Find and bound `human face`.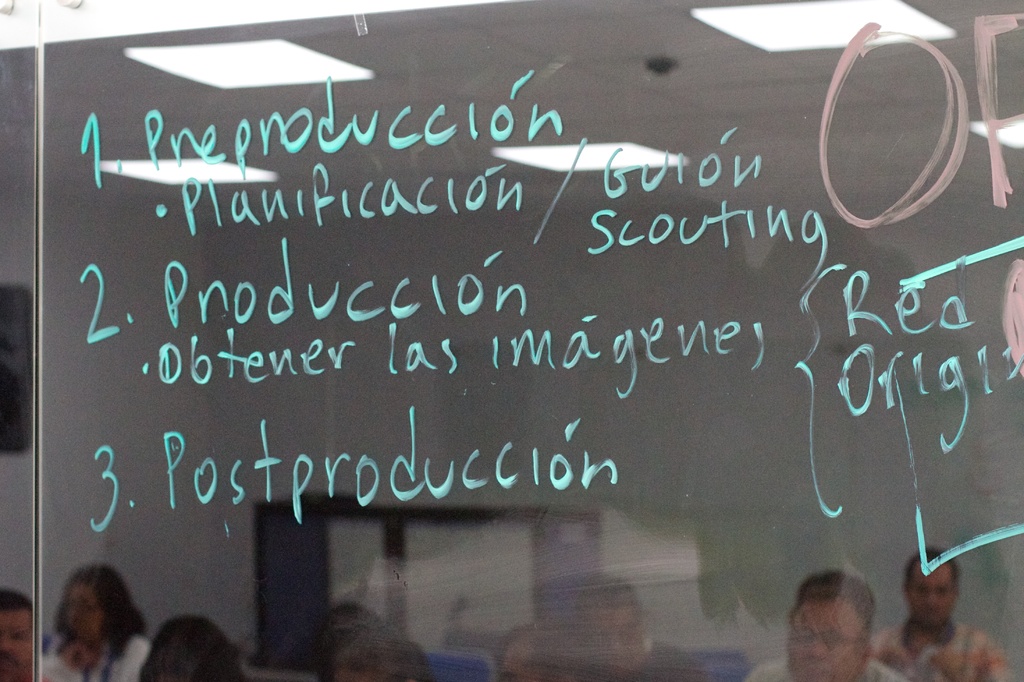
Bound: bbox(0, 610, 34, 661).
